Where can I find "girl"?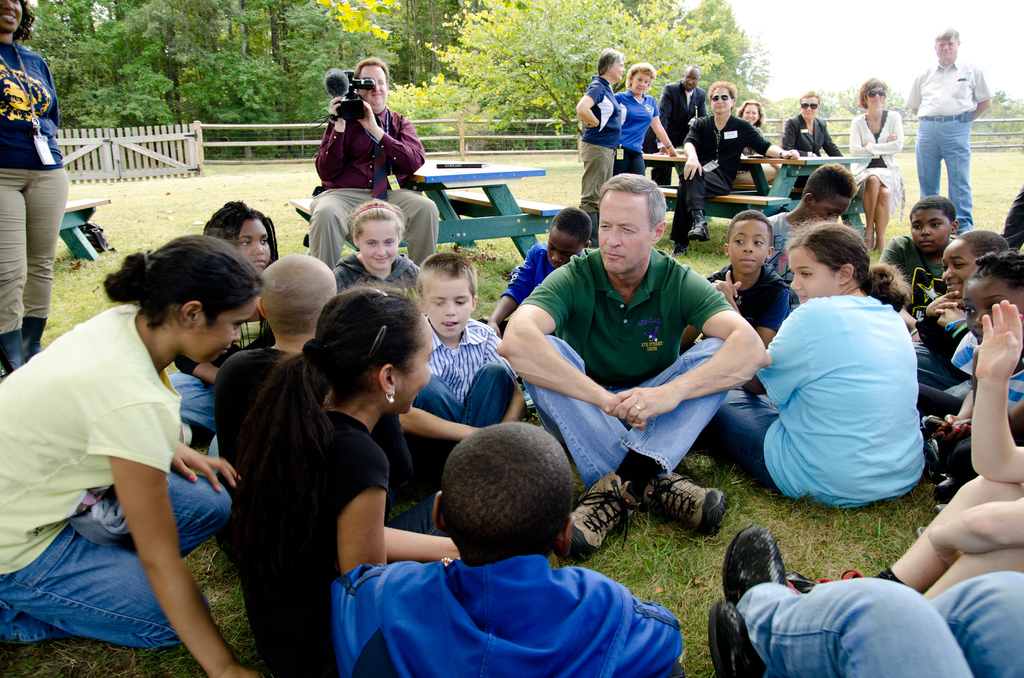
You can find it at {"x1": 333, "y1": 198, "x2": 425, "y2": 290}.
